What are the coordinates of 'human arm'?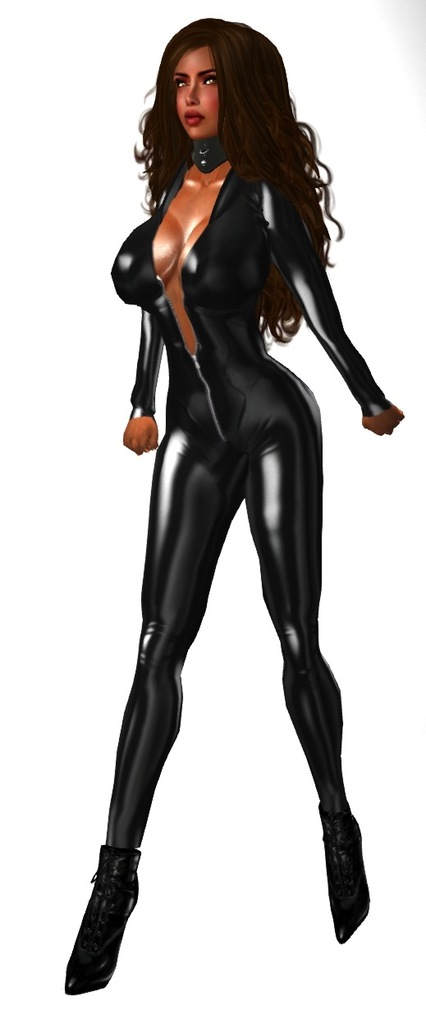
x1=274 y1=180 x2=378 y2=446.
